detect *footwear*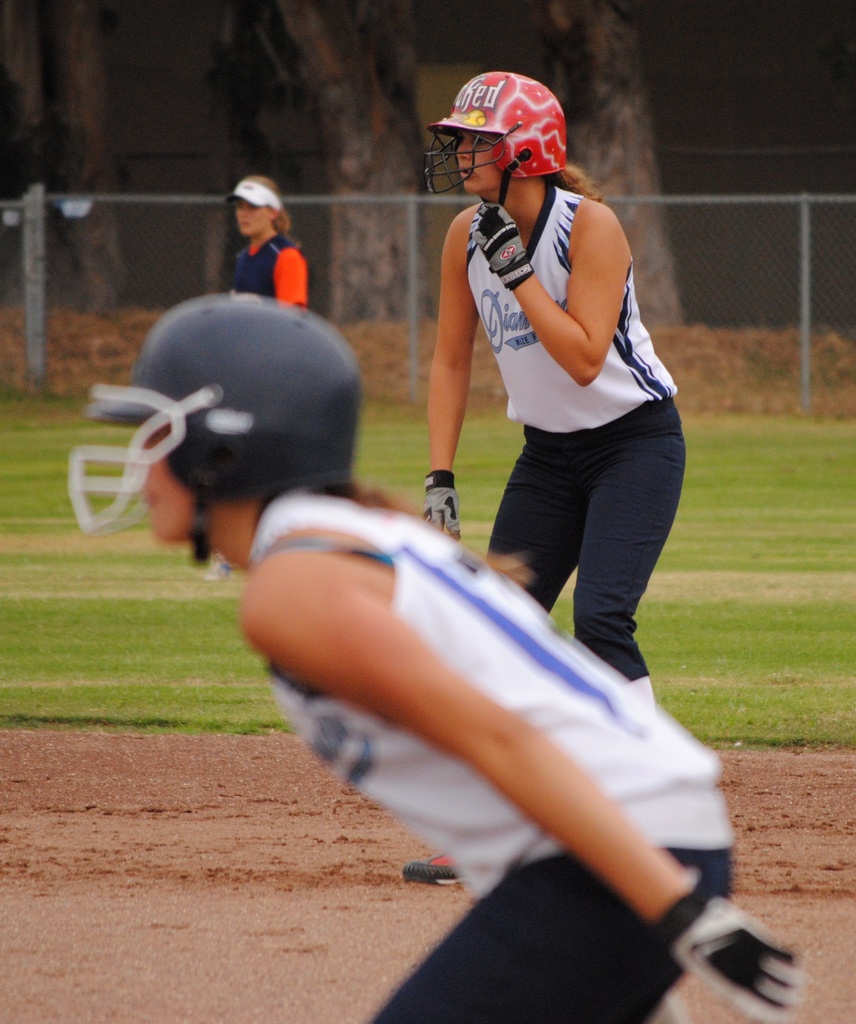
[left=402, top=851, right=463, bottom=888]
